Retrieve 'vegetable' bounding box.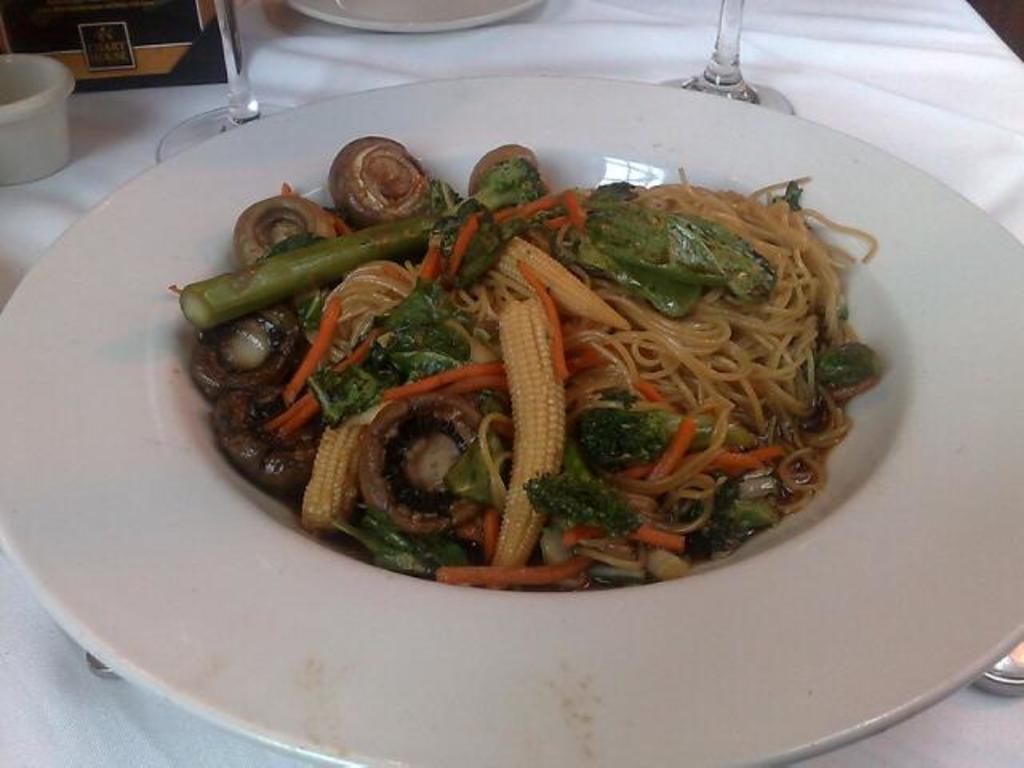
Bounding box: box(573, 410, 747, 467).
